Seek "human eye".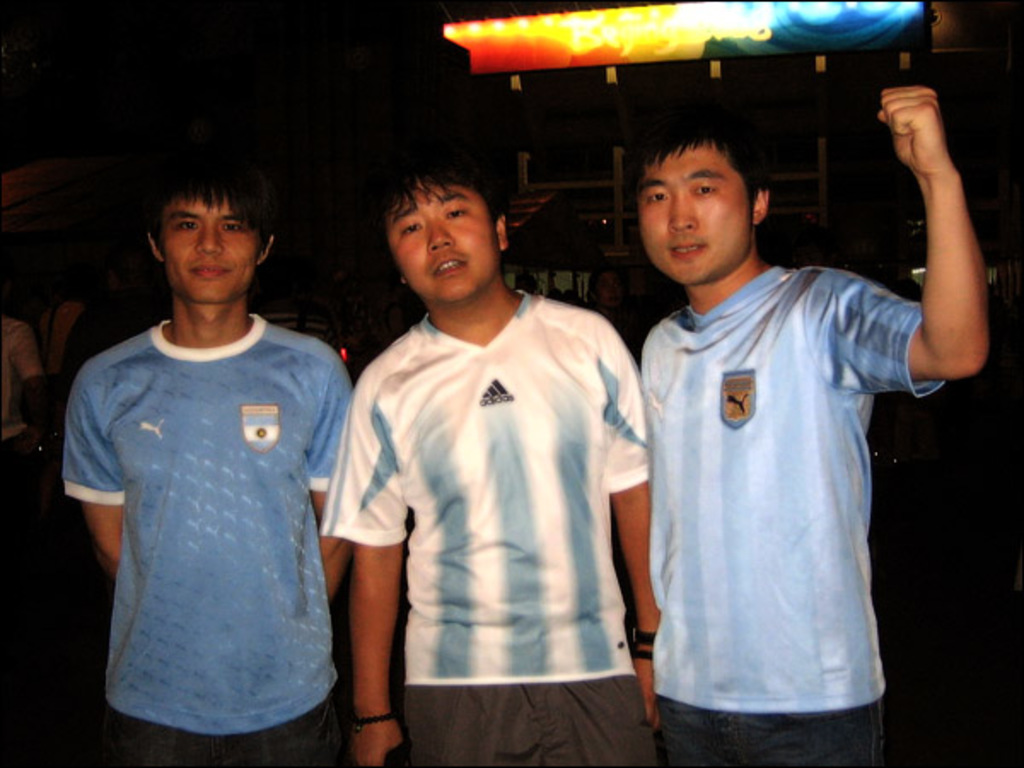
[643, 184, 674, 212].
